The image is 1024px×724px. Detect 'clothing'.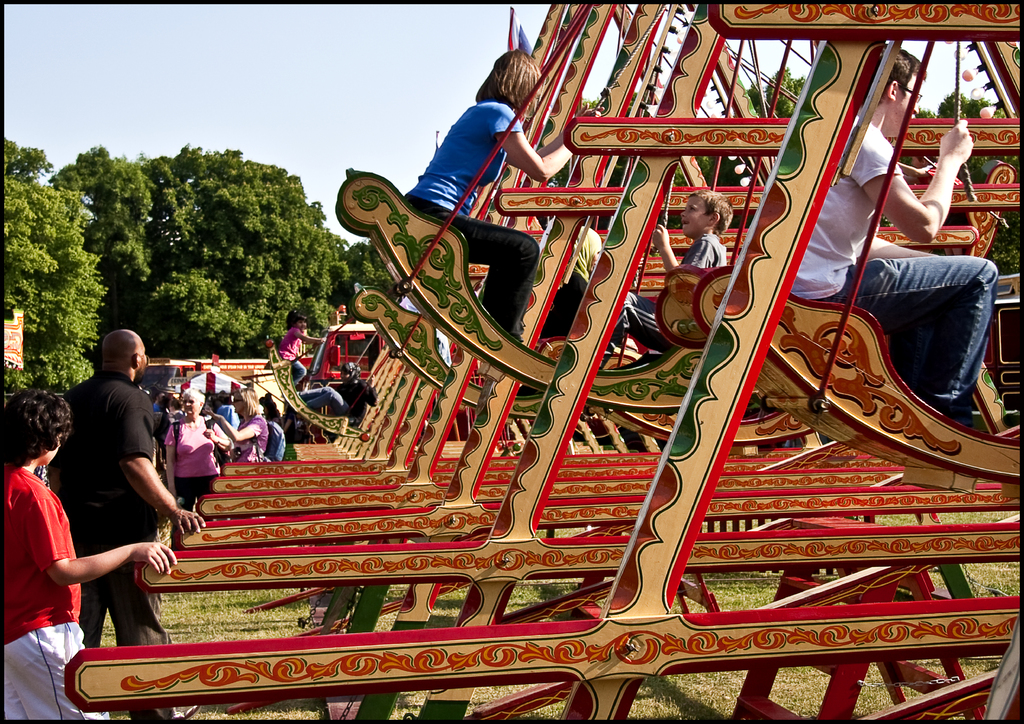
Detection: box=[0, 467, 107, 723].
